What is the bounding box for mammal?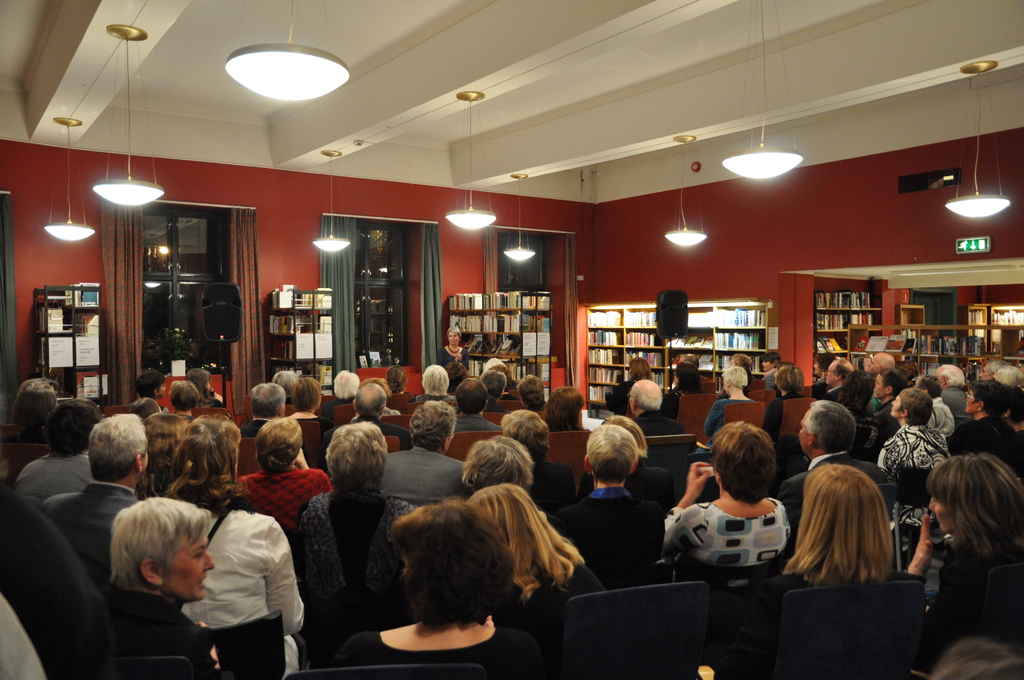
[680, 353, 701, 371].
